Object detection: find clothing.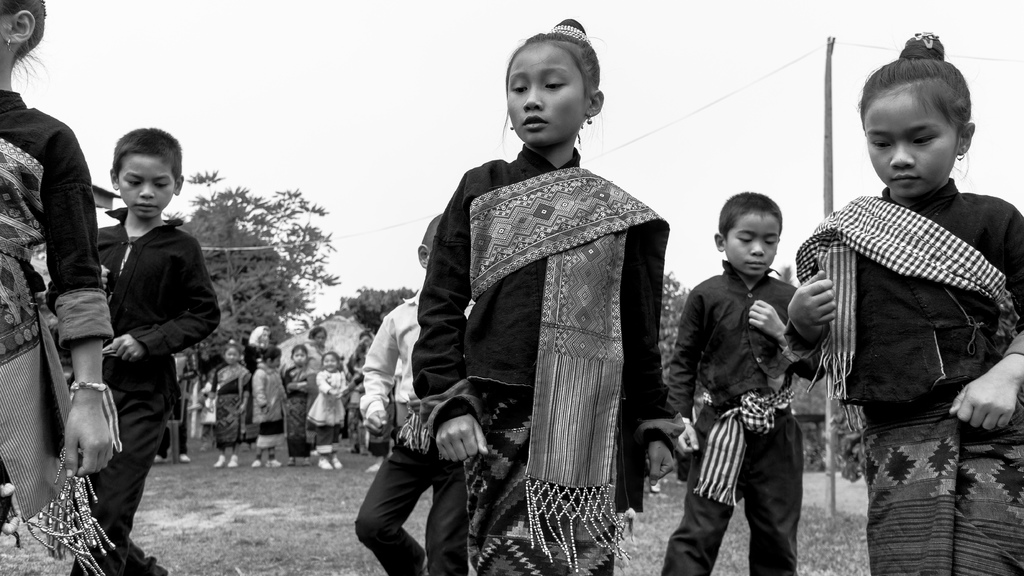
box(355, 289, 476, 575).
